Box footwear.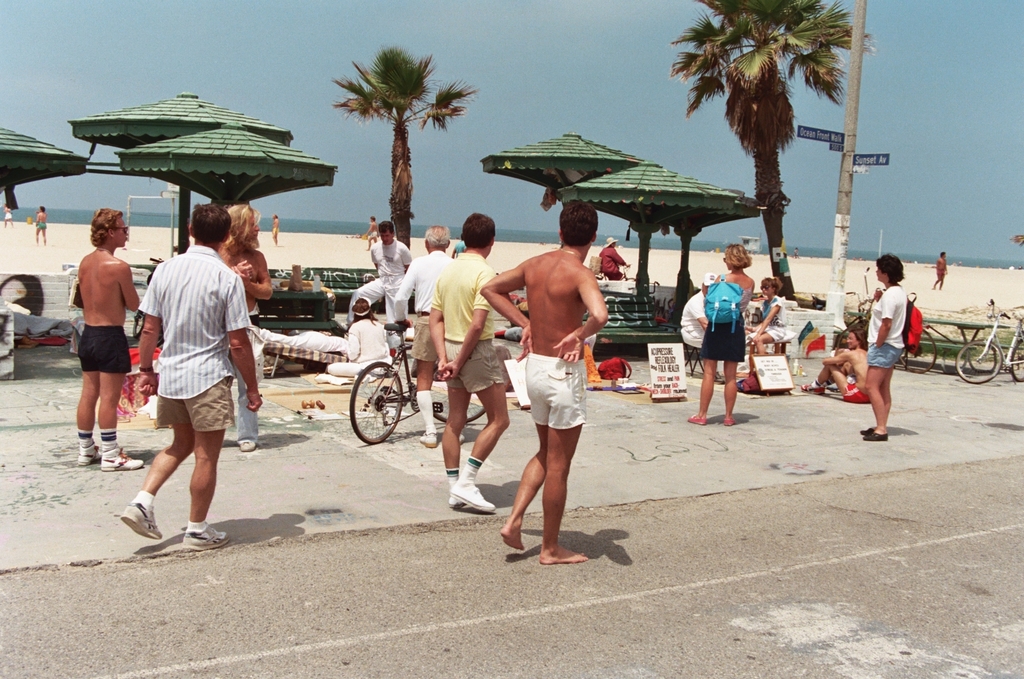
820/386/828/397.
